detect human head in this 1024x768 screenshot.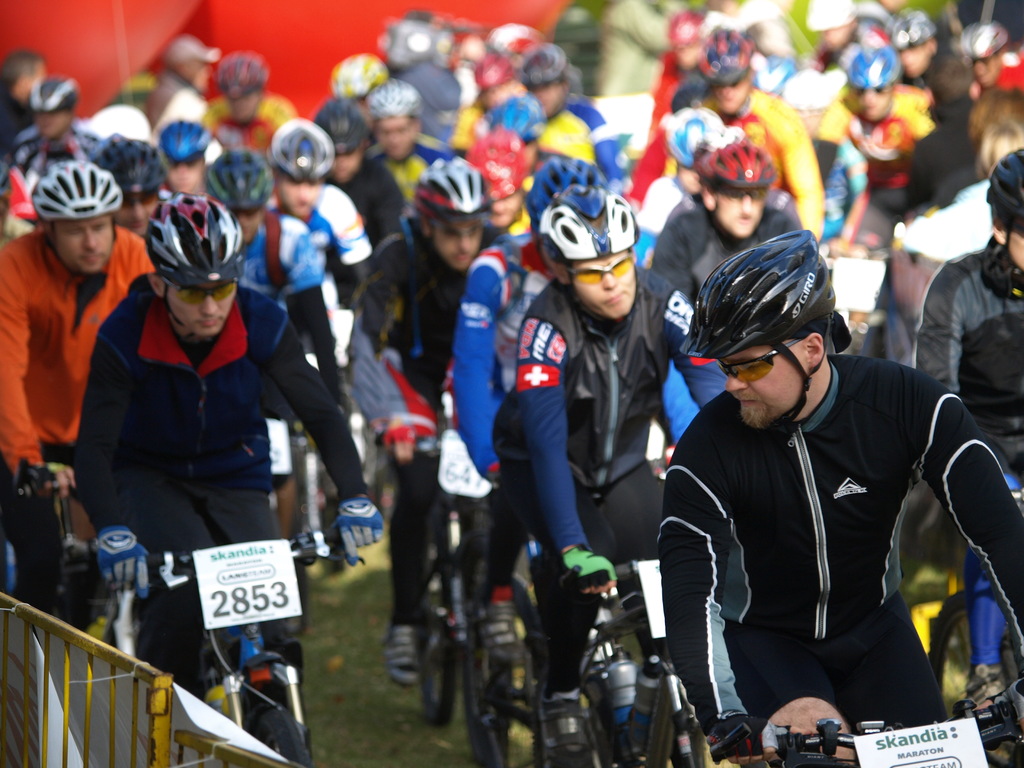
Detection: {"left": 416, "top": 155, "right": 486, "bottom": 273}.
